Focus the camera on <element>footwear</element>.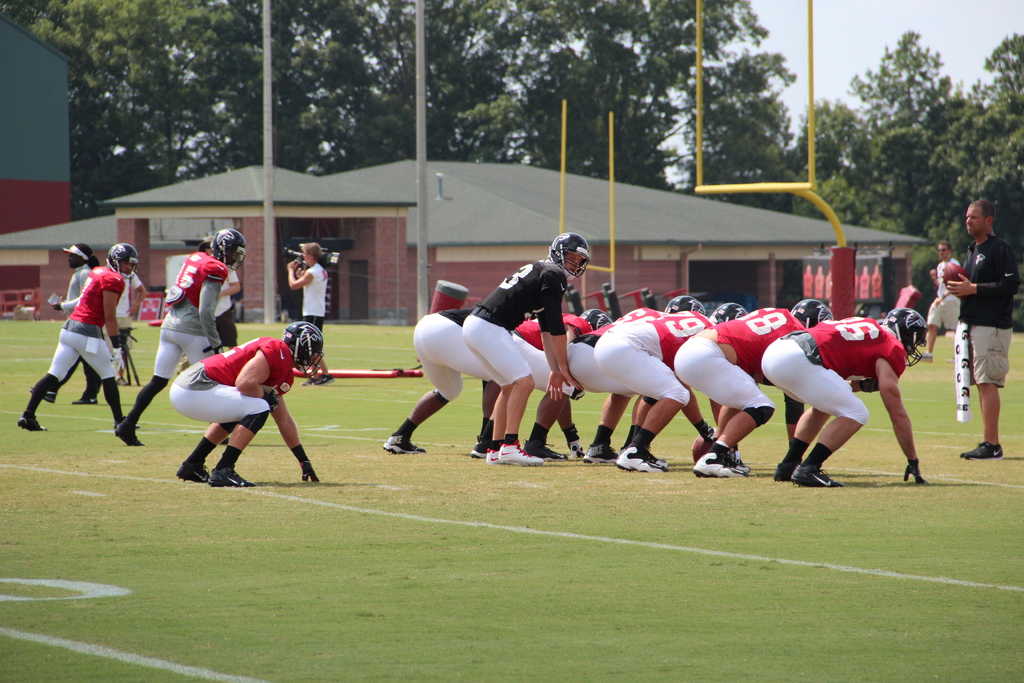
Focus region: <box>486,445,497,464</box>.
